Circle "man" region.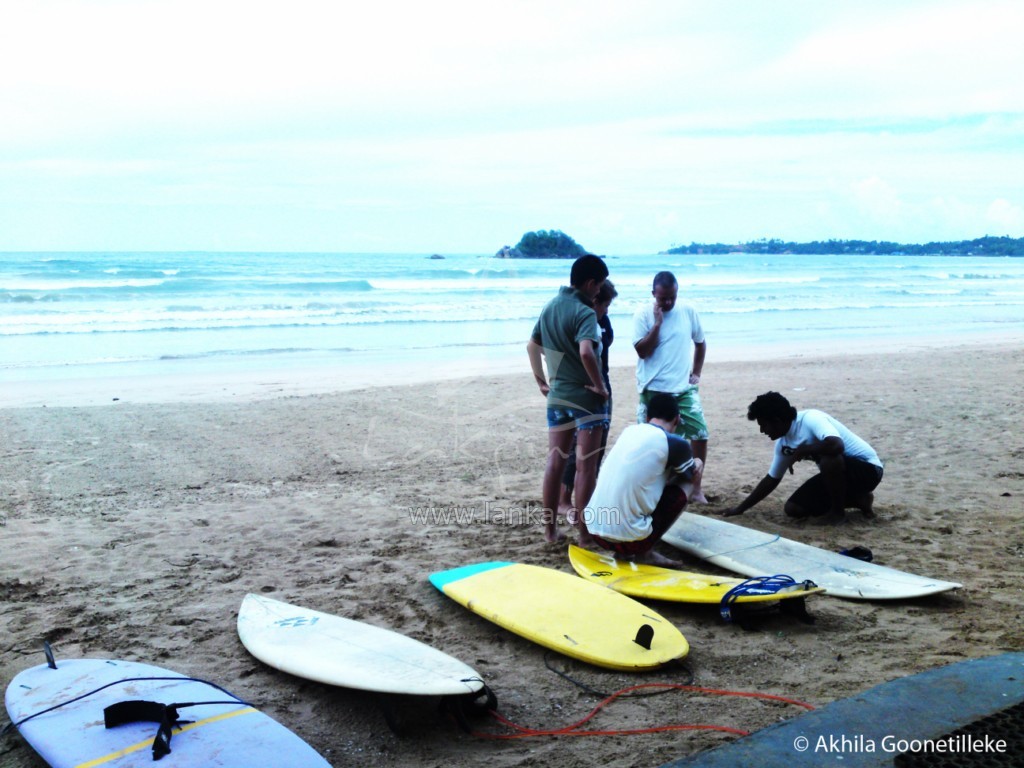
Region: rect(527, 251, 625, 541).
